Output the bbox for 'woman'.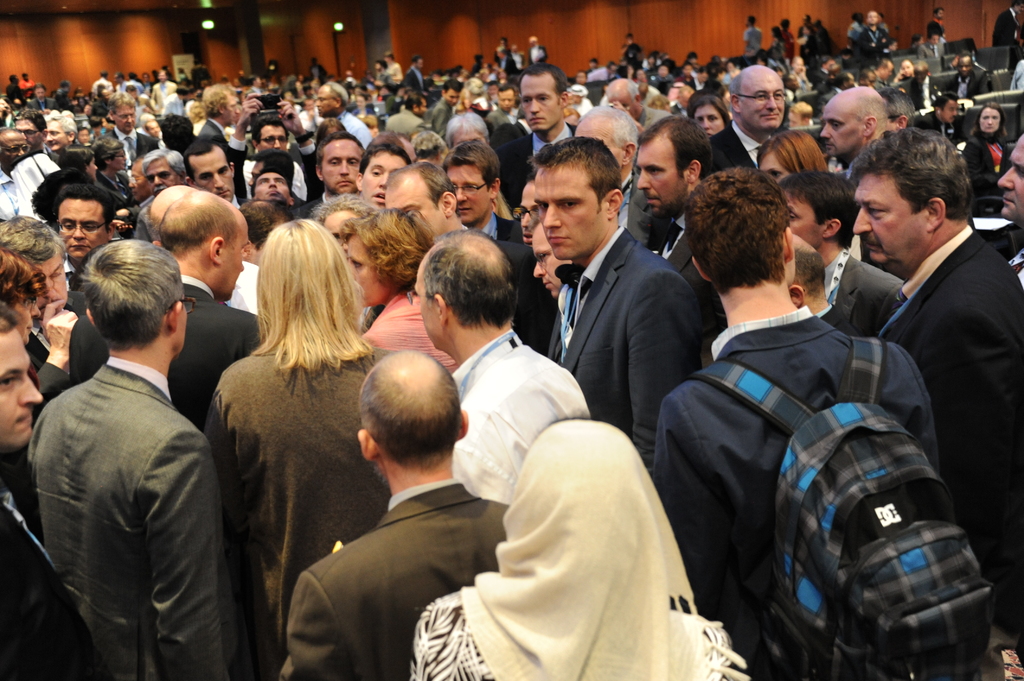
left=964, top=99, right=1012, bottom=195.
